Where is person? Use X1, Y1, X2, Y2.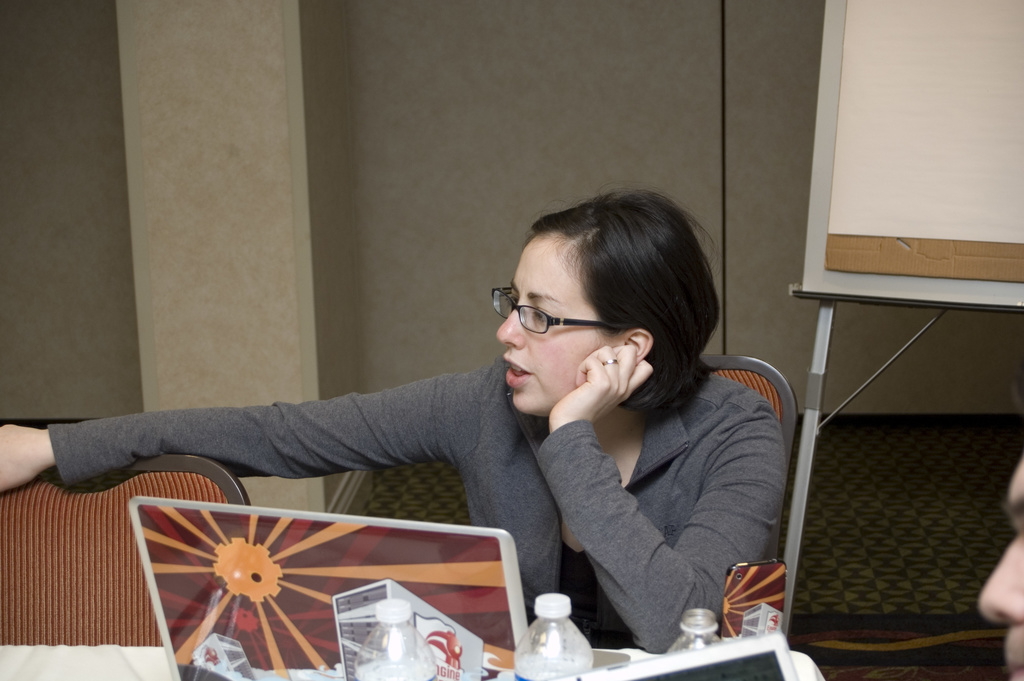
136, 222, 772, 612.
